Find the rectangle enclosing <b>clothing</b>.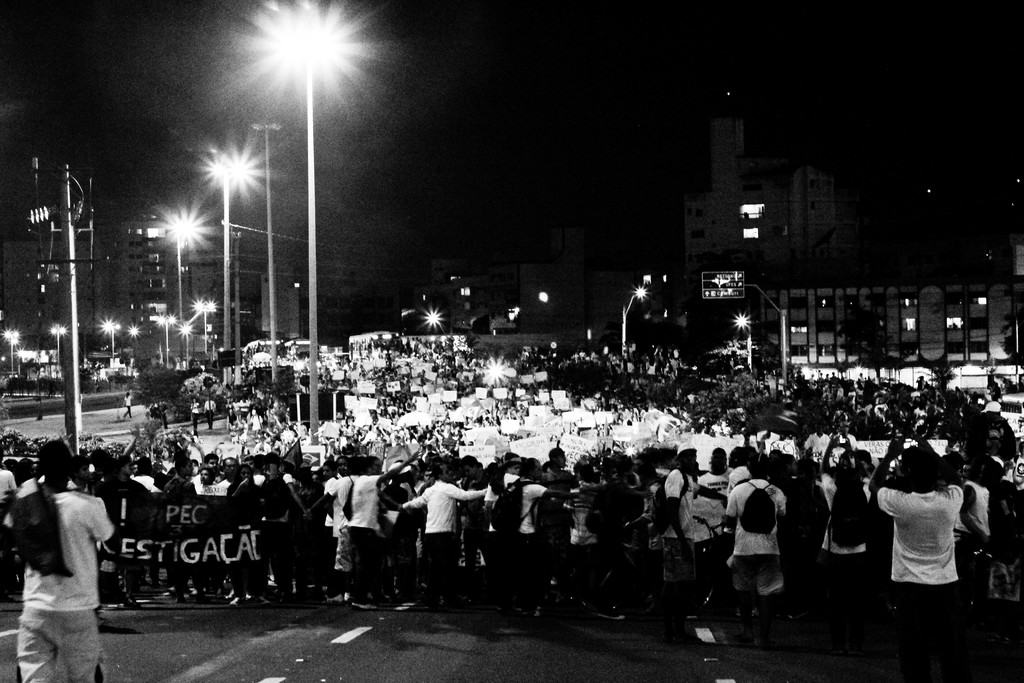
region(269, 441, 282, 458).
